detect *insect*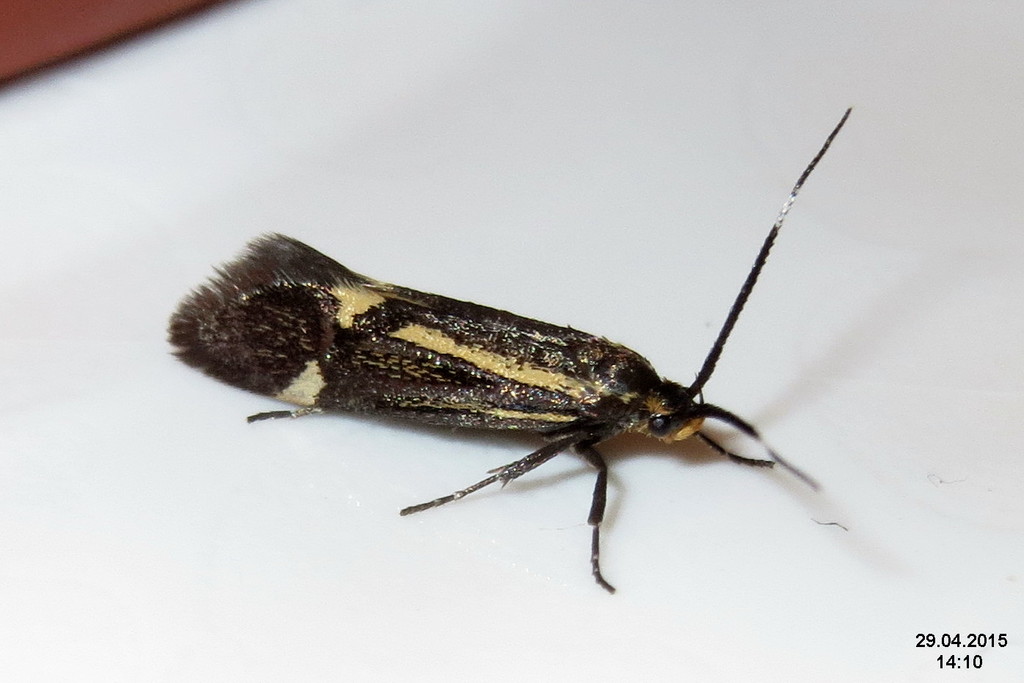
locate(160, 105, 857, 596)
